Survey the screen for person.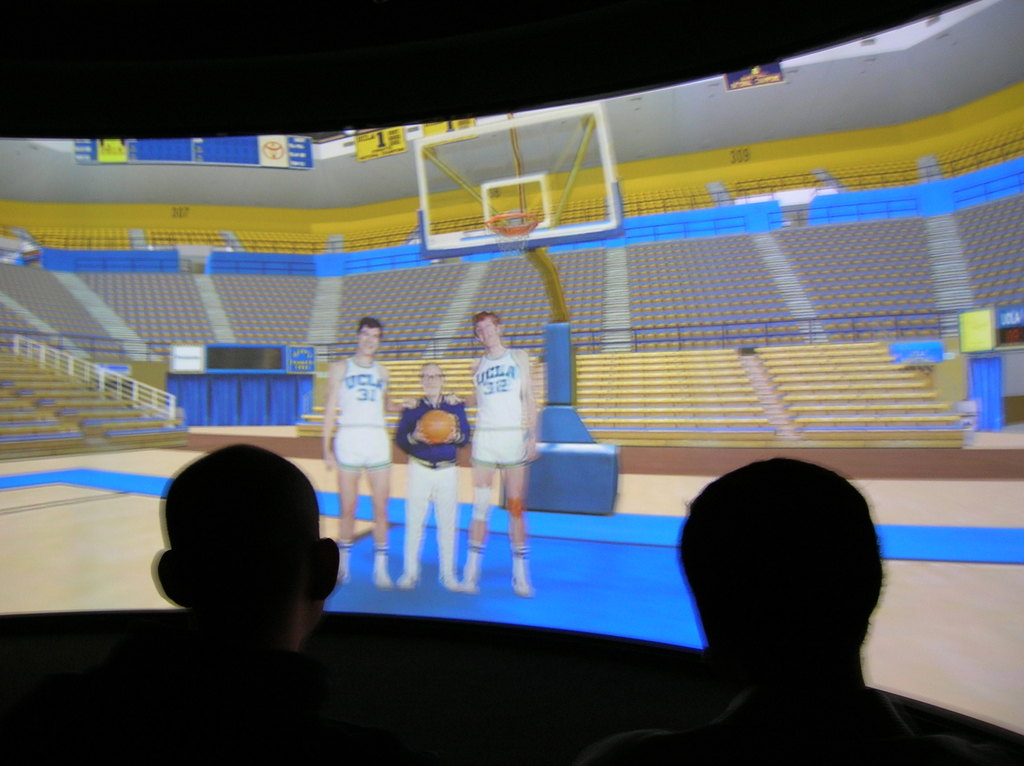
Survey found: [320, 314, 391, 594].
